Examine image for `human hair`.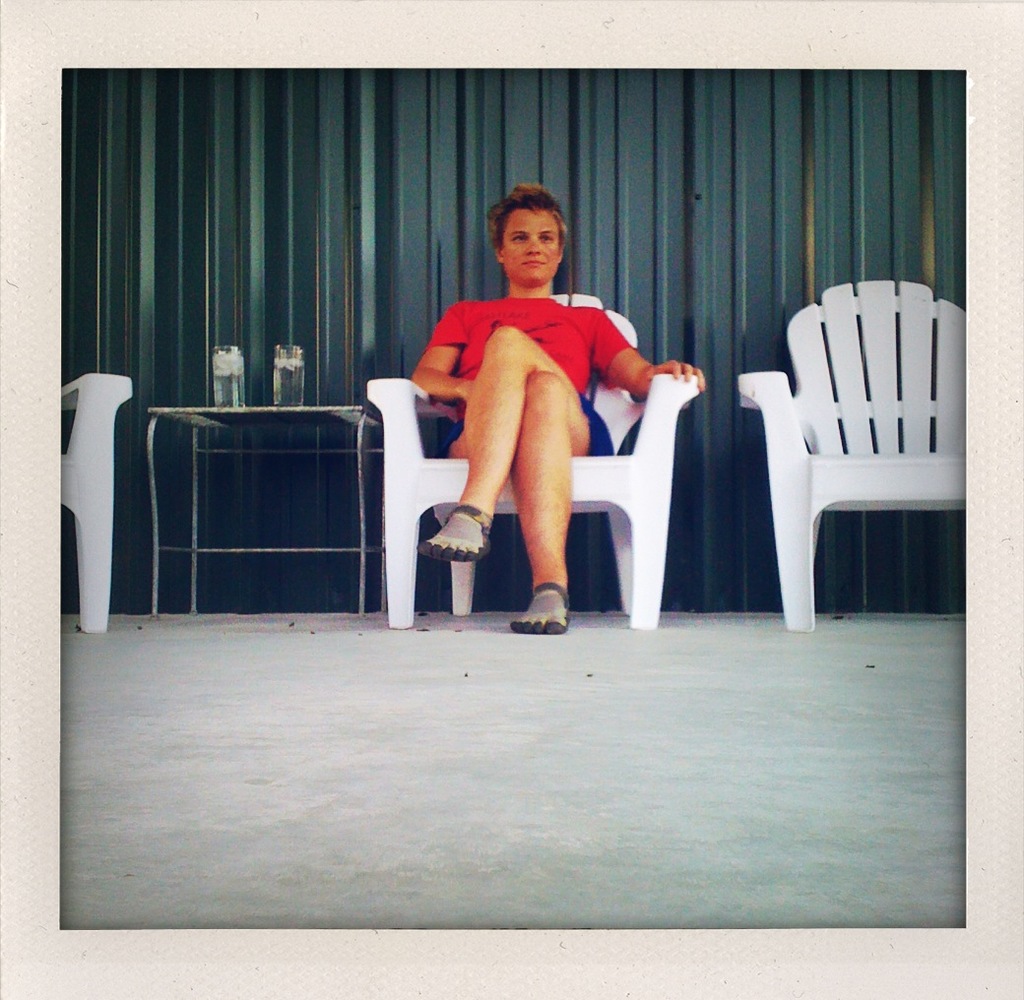
Examination result: bbox=(482, 184, 563, 255).
